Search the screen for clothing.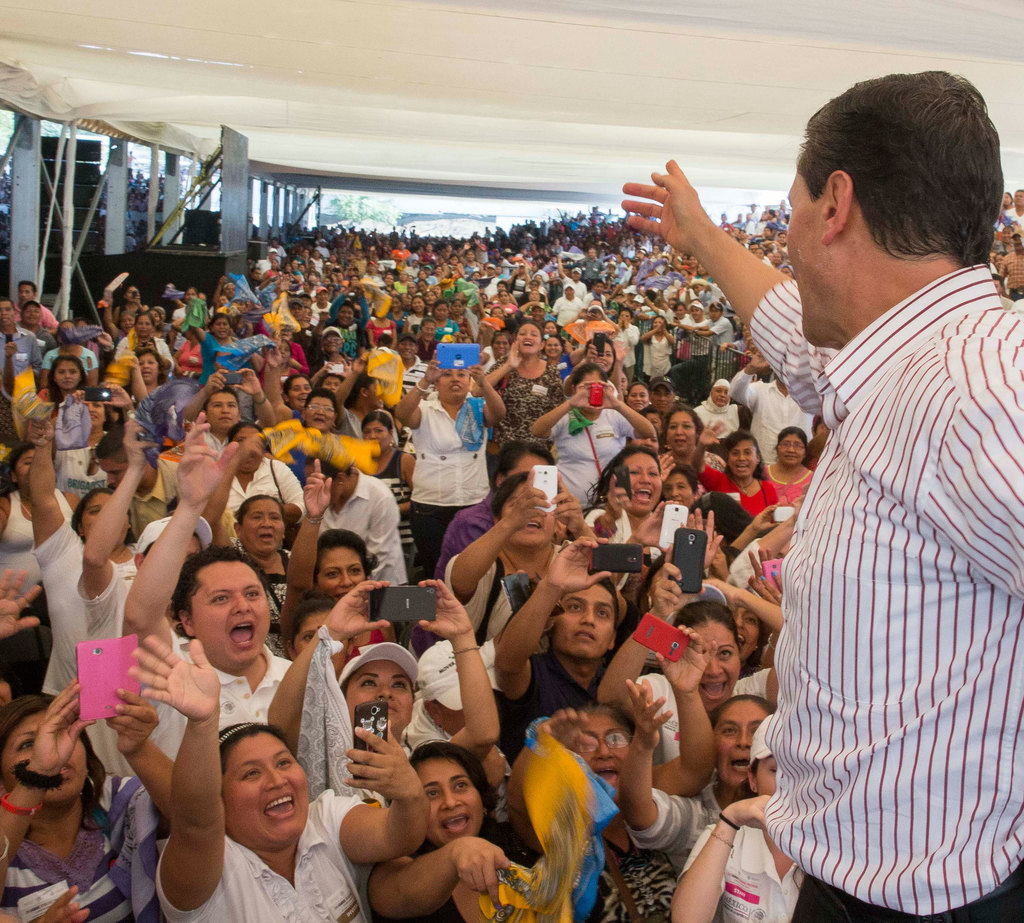
Found at locate(759, 458, 819, 506).
